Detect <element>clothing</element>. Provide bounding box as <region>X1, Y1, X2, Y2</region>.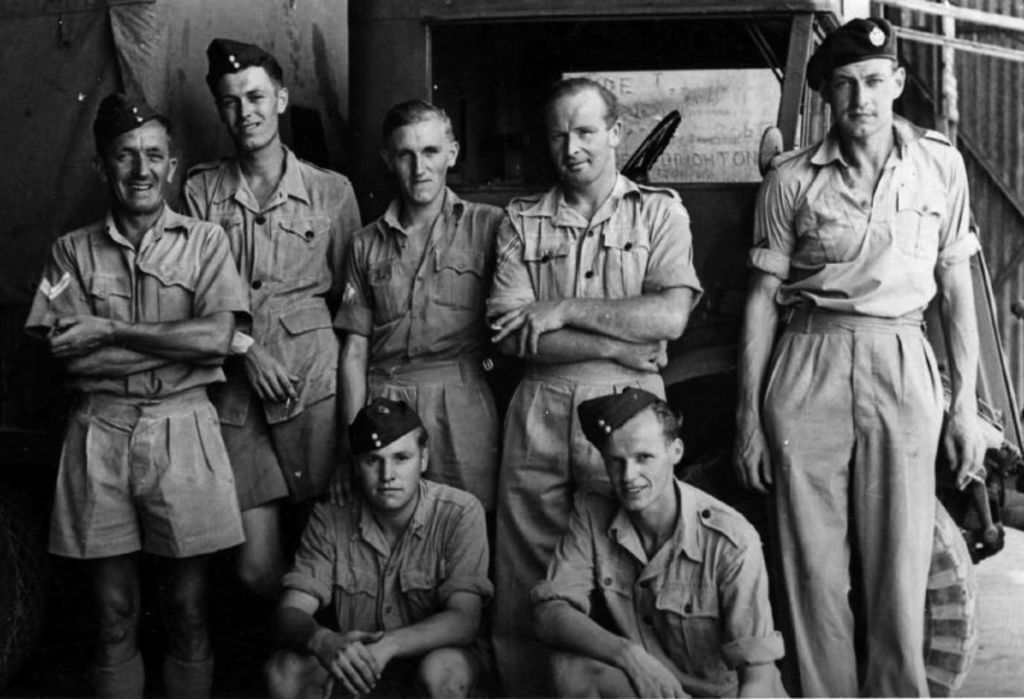
<region>525, 467, 783, 698</region>.
